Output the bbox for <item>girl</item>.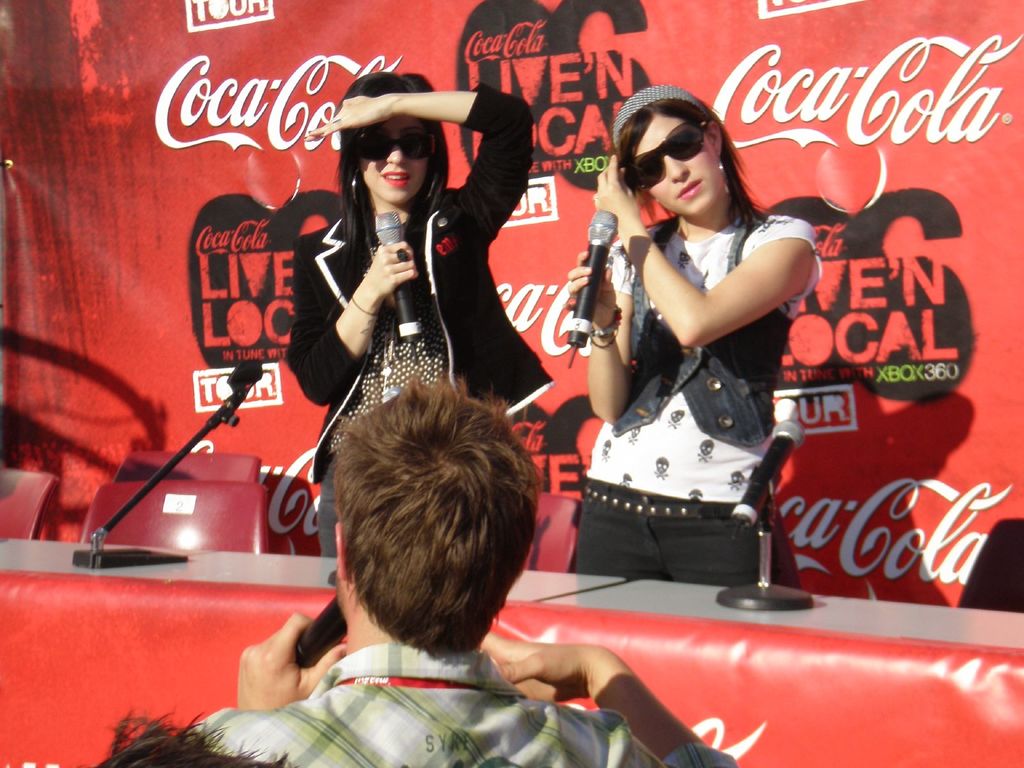
{"x1": 283, "y1": 72, "x2": 552, "y2": 557}.
